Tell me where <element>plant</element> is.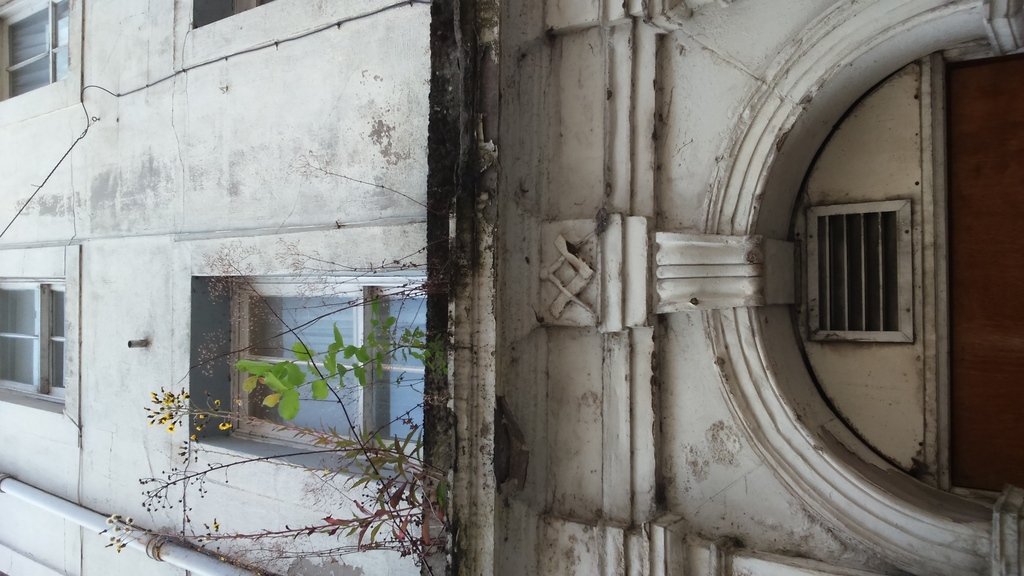
<element>plant</element> is at bbox=(96, 151, 453, 575).
